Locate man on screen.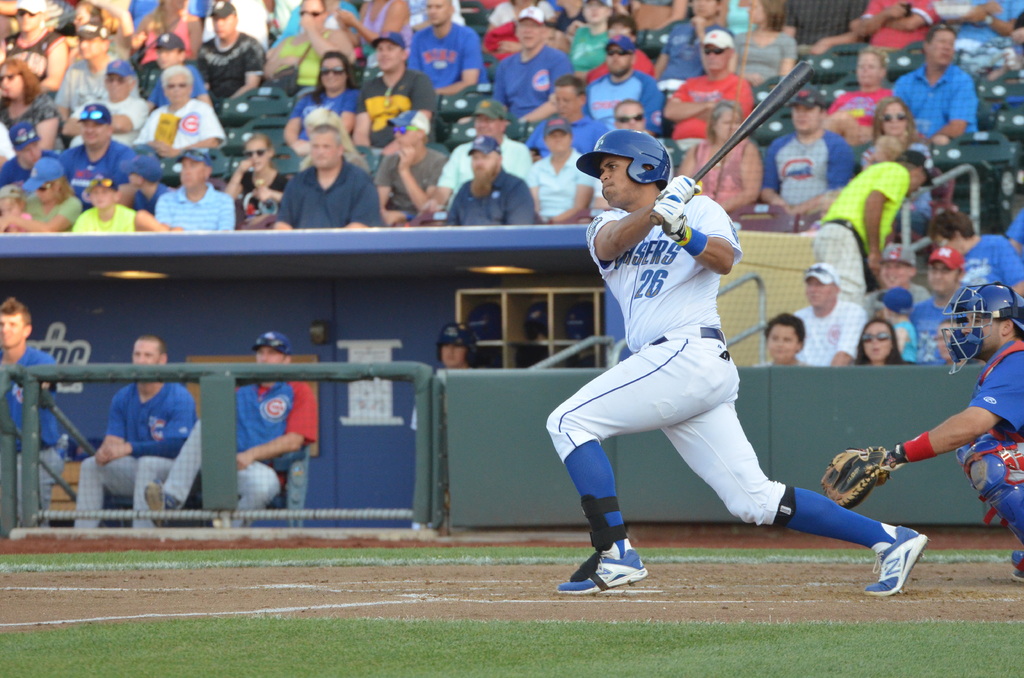
On screen at bbox=[771, 0, 859, 65].
